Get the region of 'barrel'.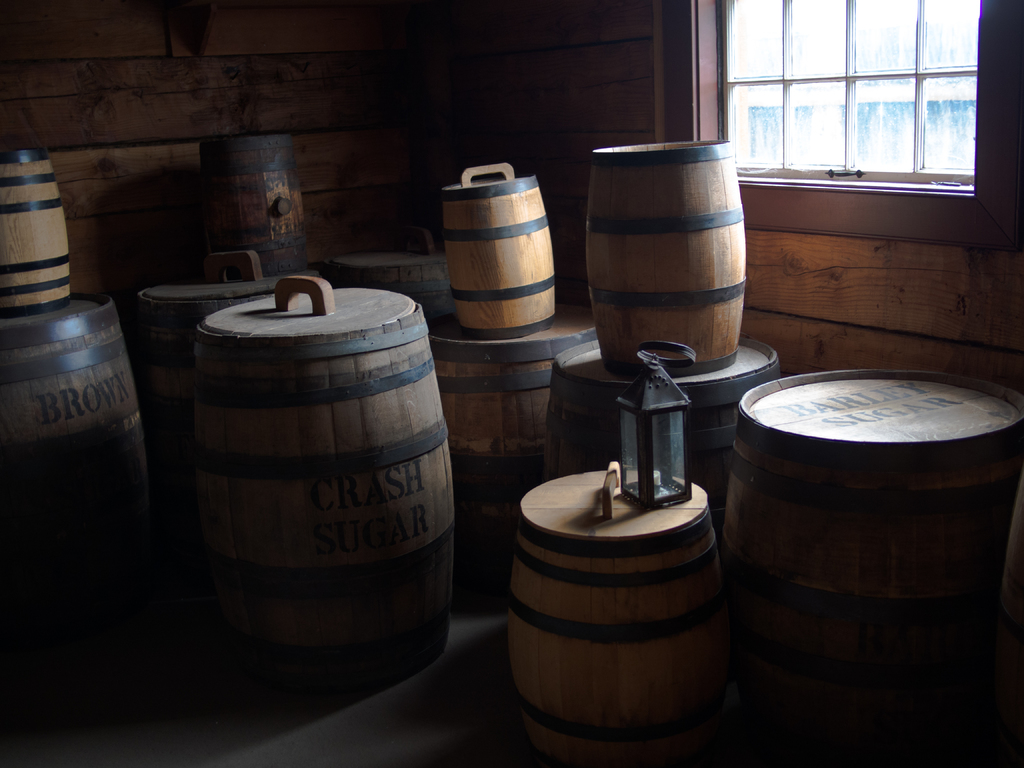
l=184, t=278, r=456, b=698.
